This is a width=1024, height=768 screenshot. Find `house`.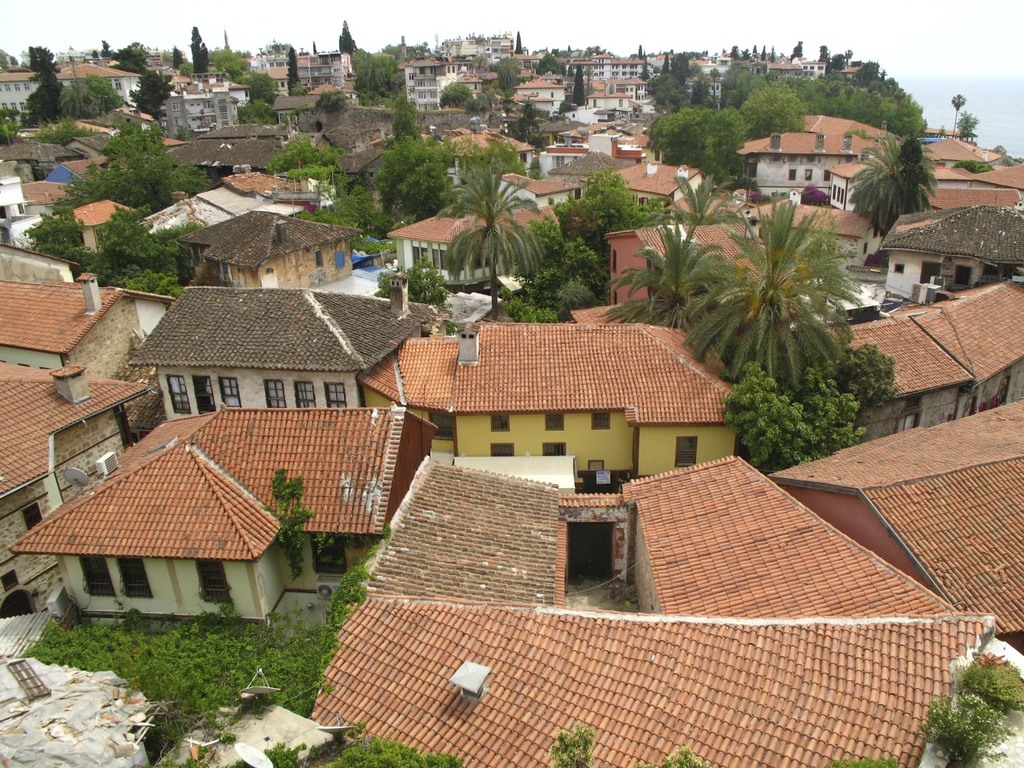
Bounding box: x1=21 y1=403 x2=436 y2=628.
